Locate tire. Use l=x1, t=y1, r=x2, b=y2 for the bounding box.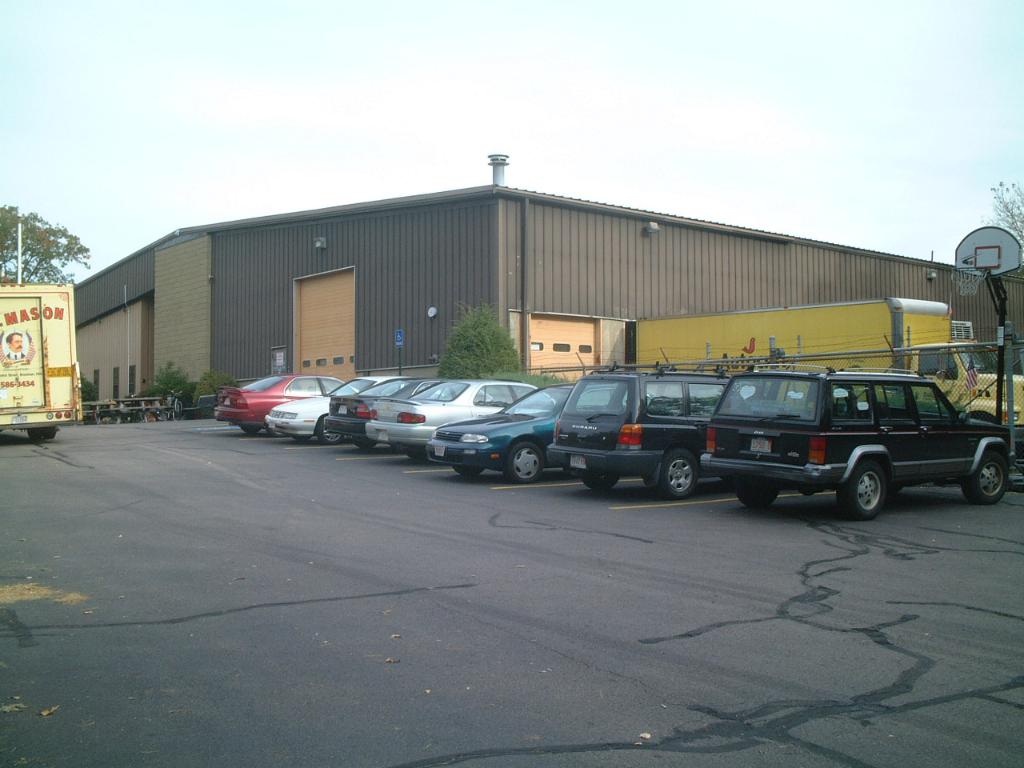
l=738, t=490, r=782, b=506.
